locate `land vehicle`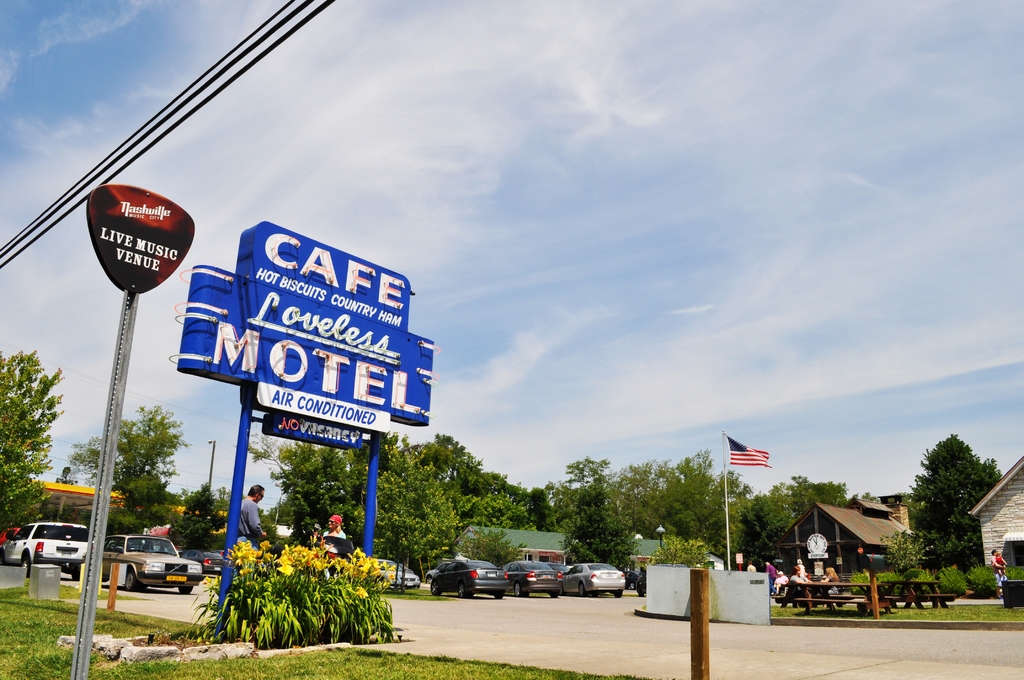
508, 562, 563, 596
